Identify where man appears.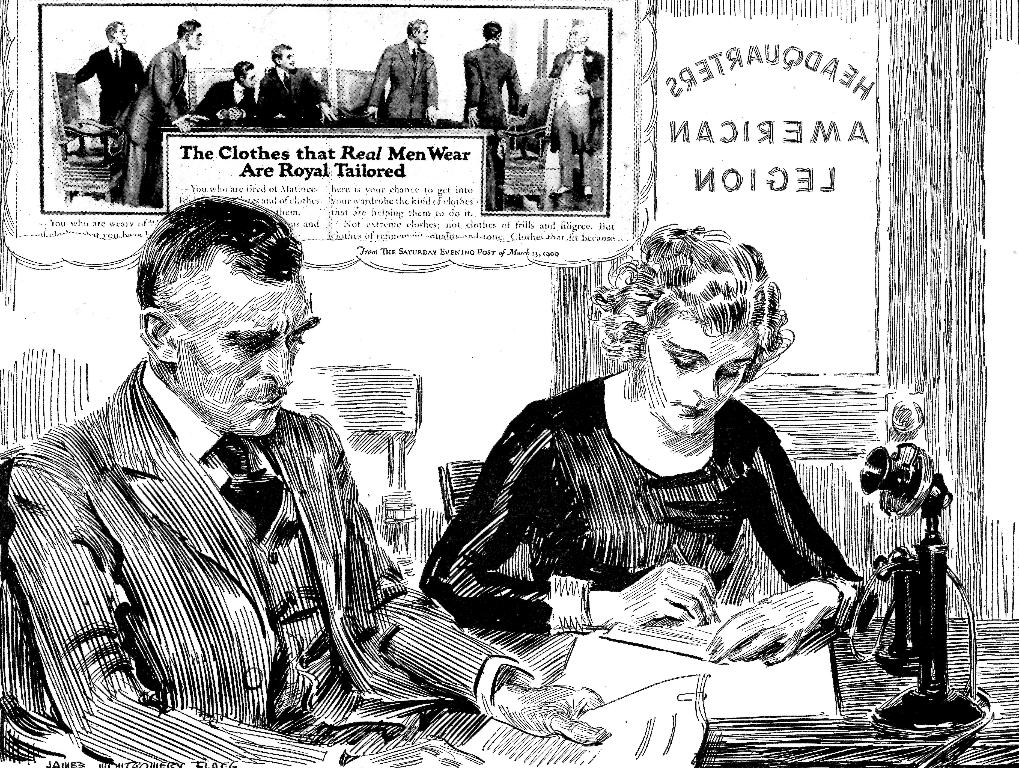
Appears at (119,17,208,209).
